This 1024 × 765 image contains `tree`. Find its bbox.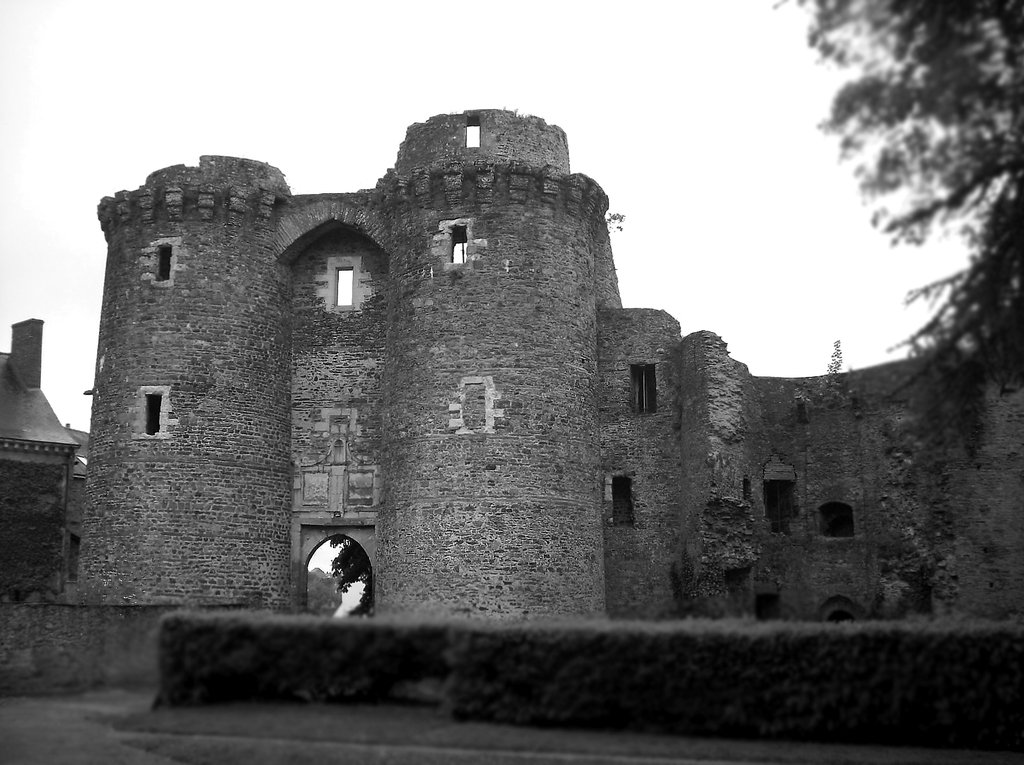
(771, 0, 1023, 460).
